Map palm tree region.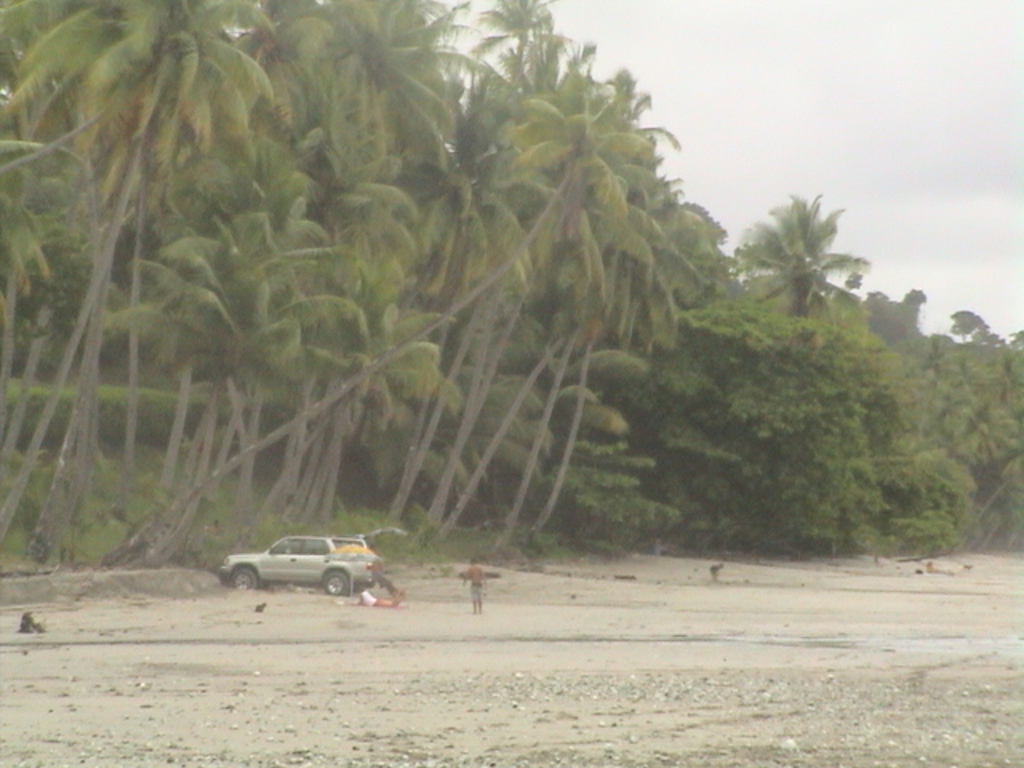
Mapped to 291 0 432 194.
